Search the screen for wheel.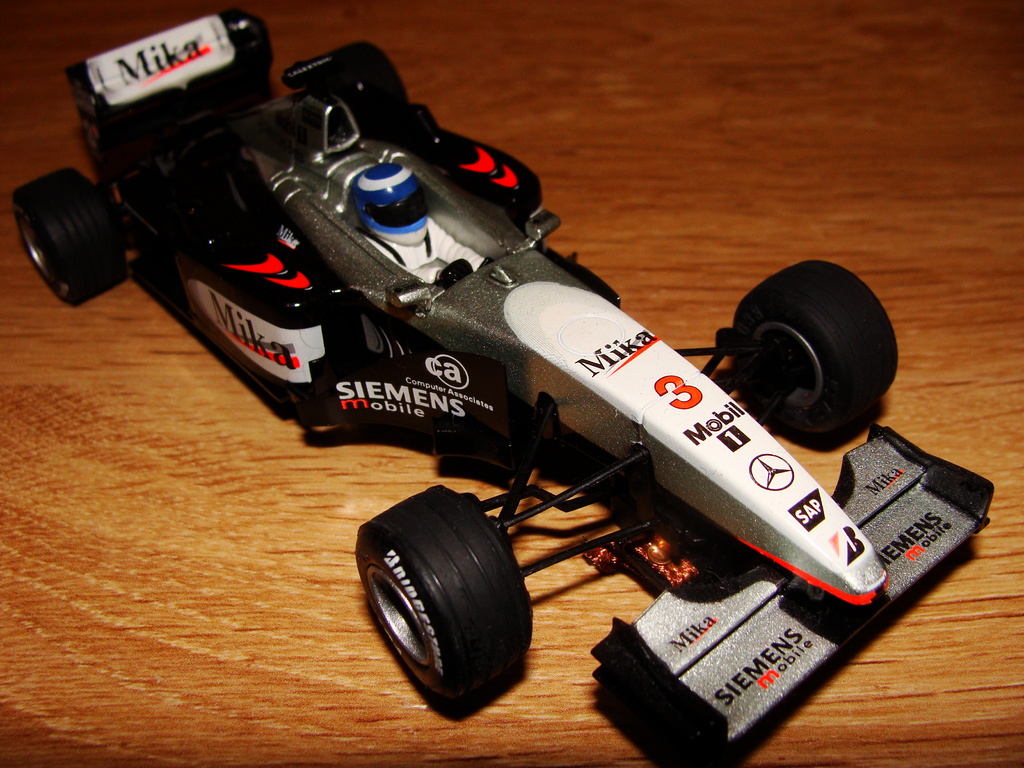
Found at region(319, 41, 406, 118).
